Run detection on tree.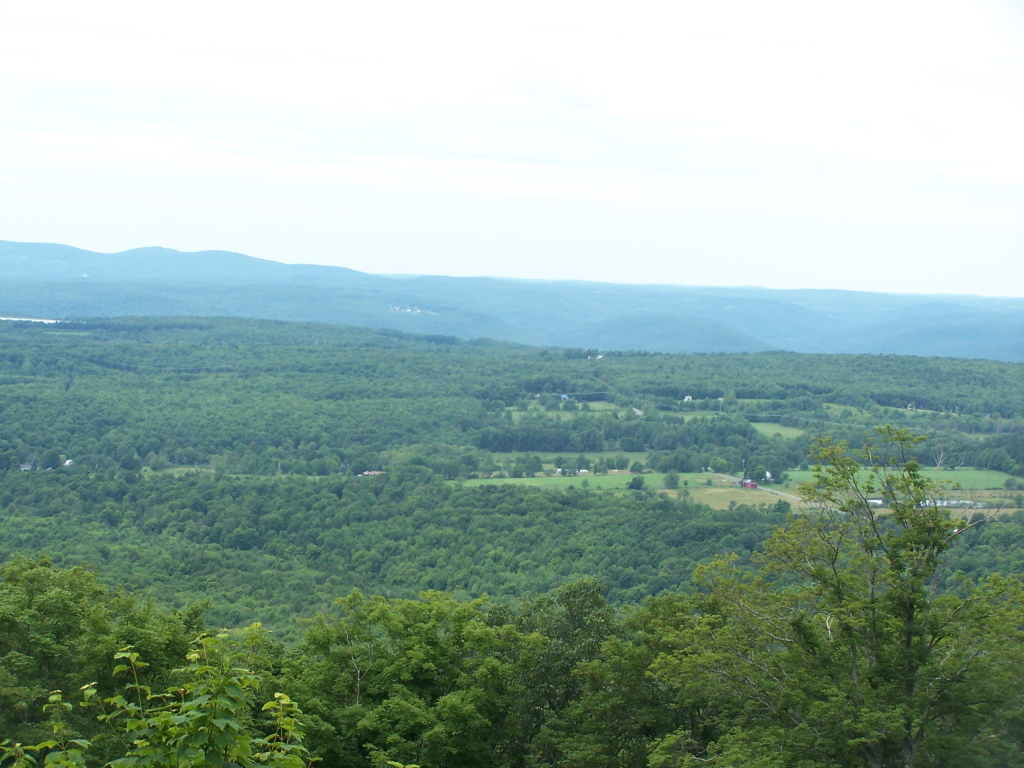
Result: 468:575:617:767.
